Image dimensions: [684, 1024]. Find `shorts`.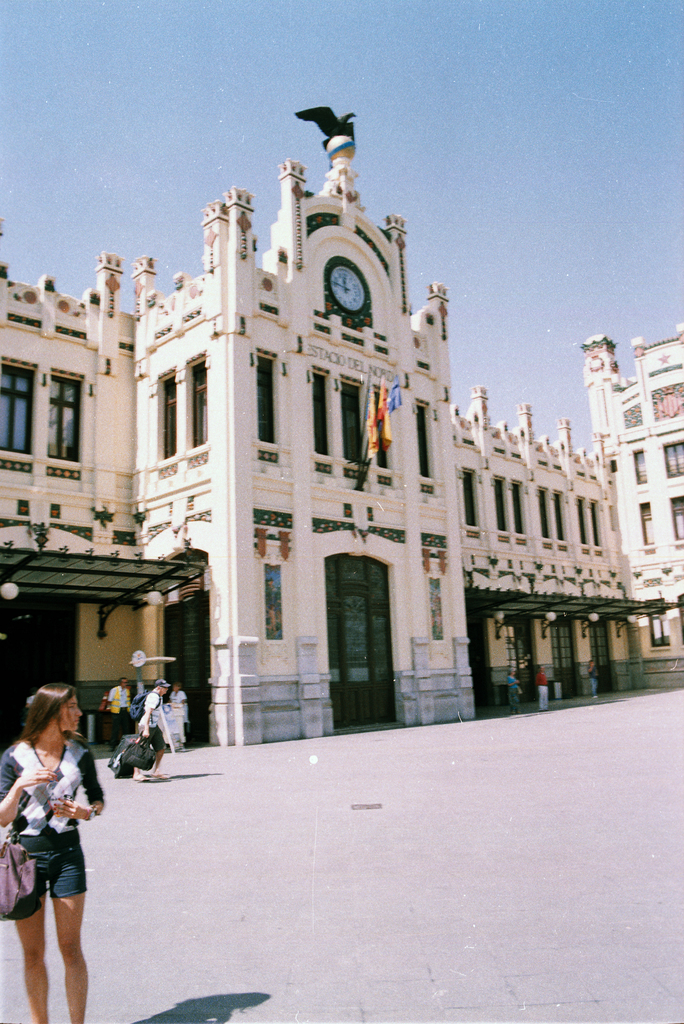
box(33, 842, 85, 897).
